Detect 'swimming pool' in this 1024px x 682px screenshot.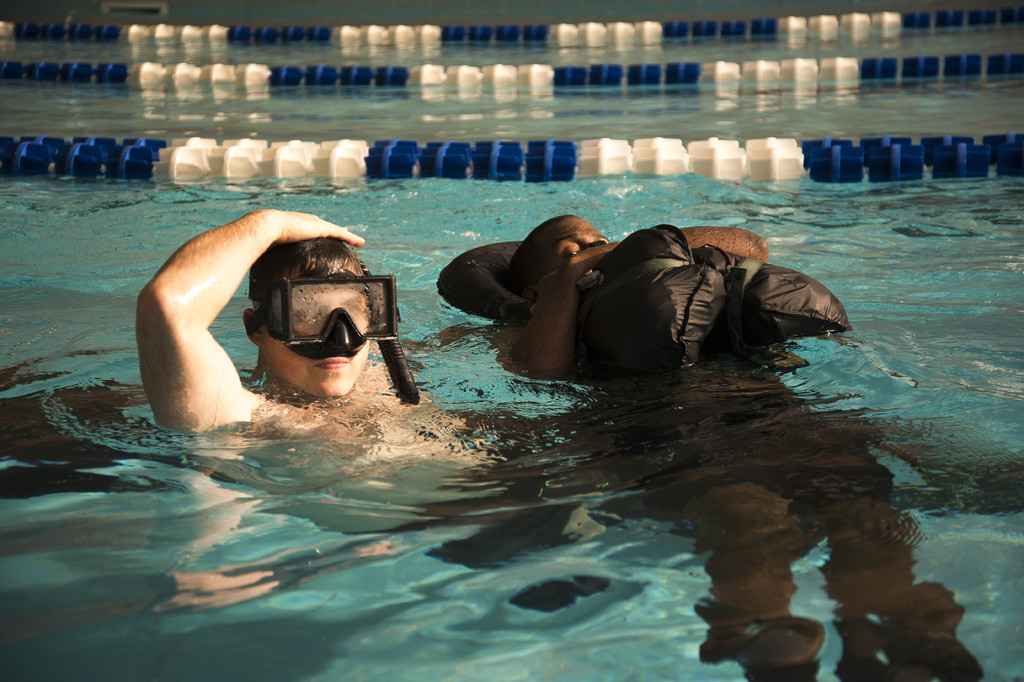
Detection: [left=0, top=1, right=1023, bottom=681].
